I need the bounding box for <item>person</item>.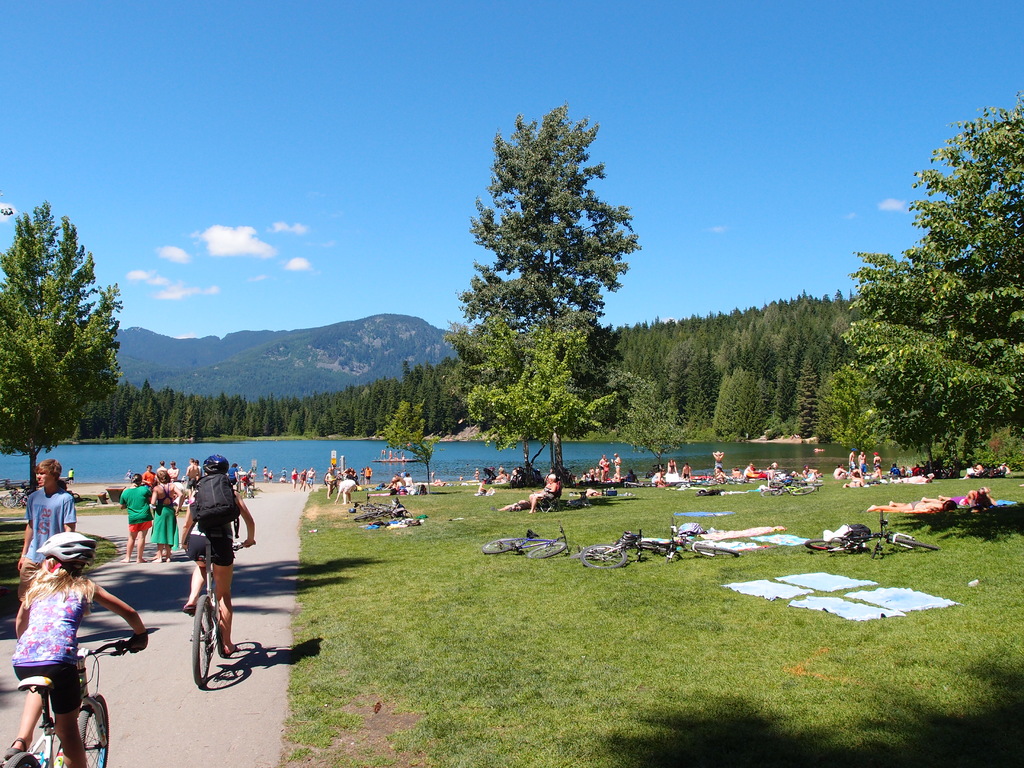
Here it is: <bbox>175, 451, 259, 659</bbox>.
